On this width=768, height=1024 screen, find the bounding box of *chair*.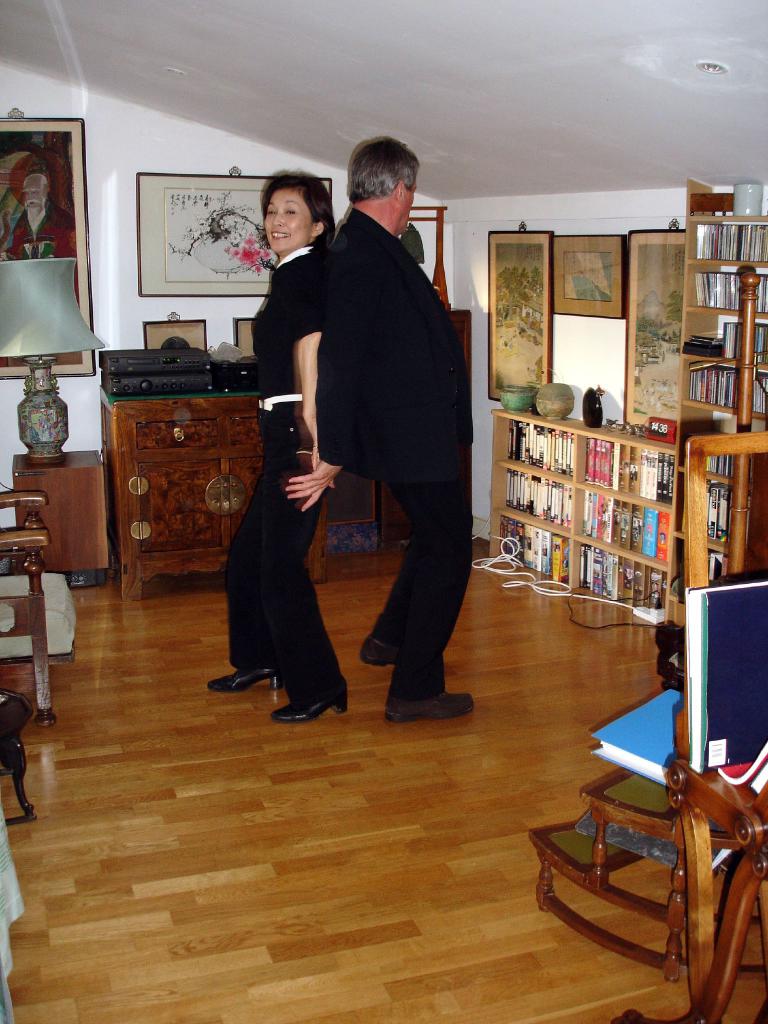
Bounding box: left=0, top=490, right=76, bottom=730.
